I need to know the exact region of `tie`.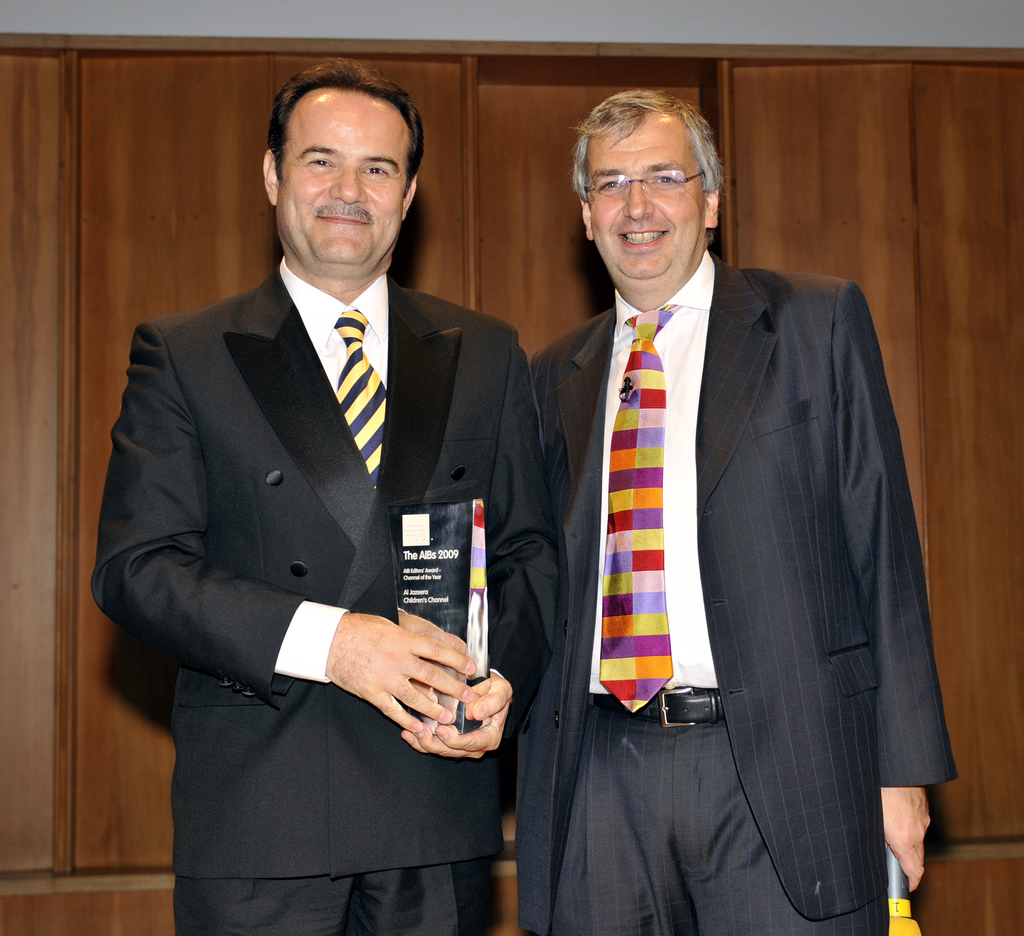
Region: 597/303/682/711.
